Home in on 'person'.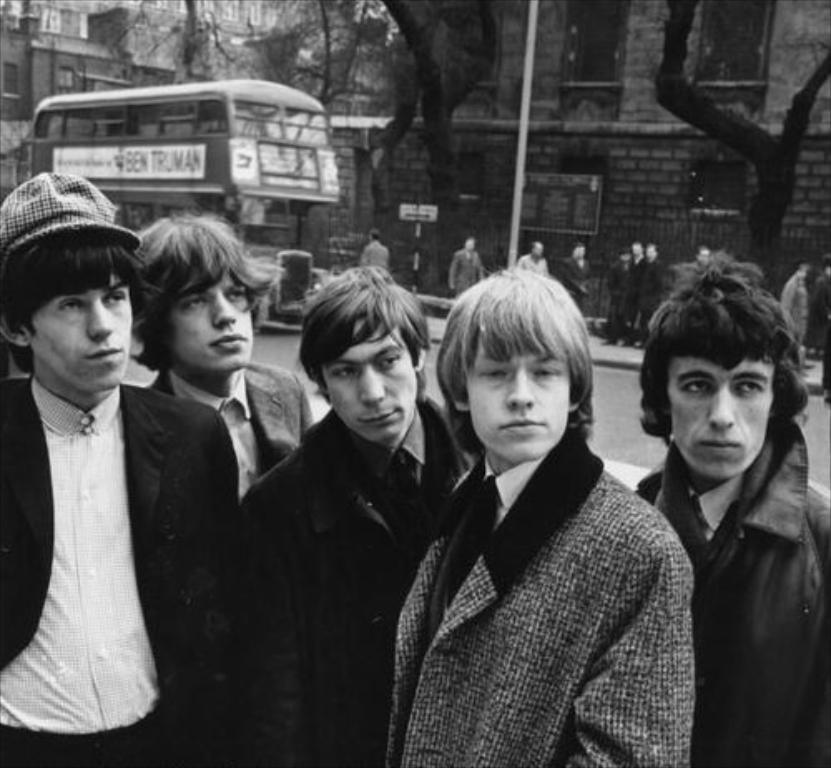
Homed in at (left=0, top=166, right=236, bottom=766).
